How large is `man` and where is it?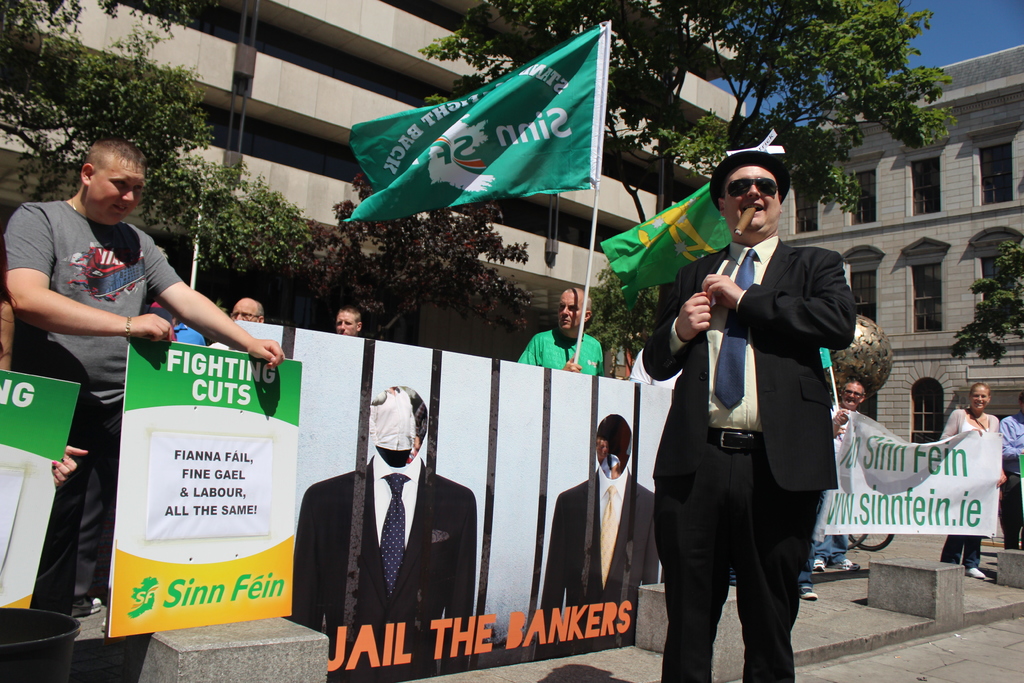
Bounding box: [522, 285, 609, 378].
